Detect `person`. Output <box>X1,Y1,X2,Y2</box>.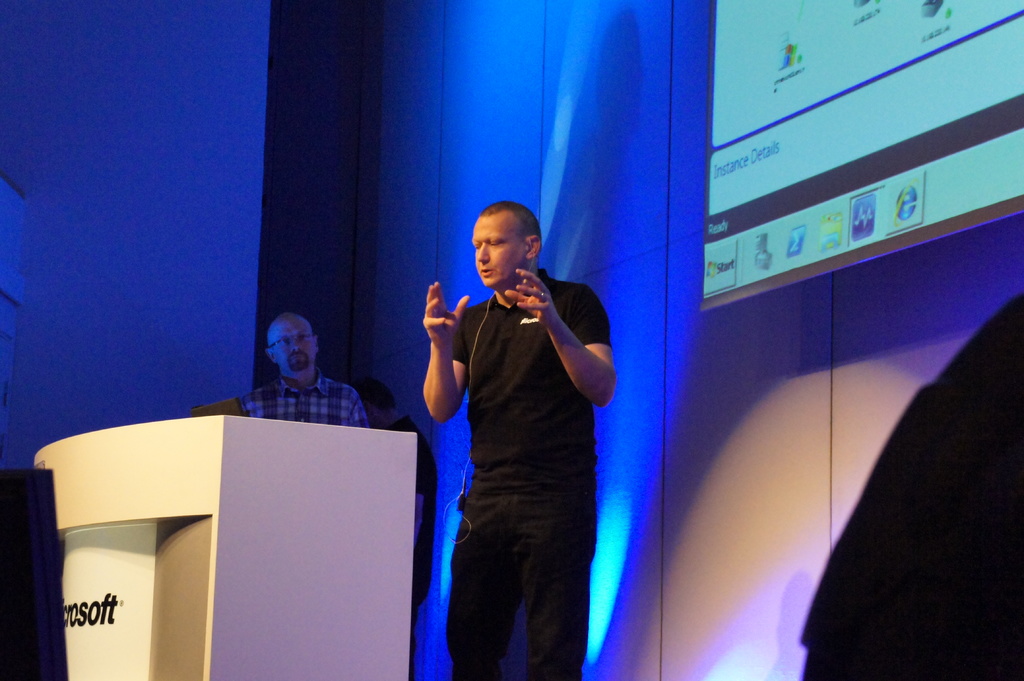
<box>419,198,618,680</box>.
